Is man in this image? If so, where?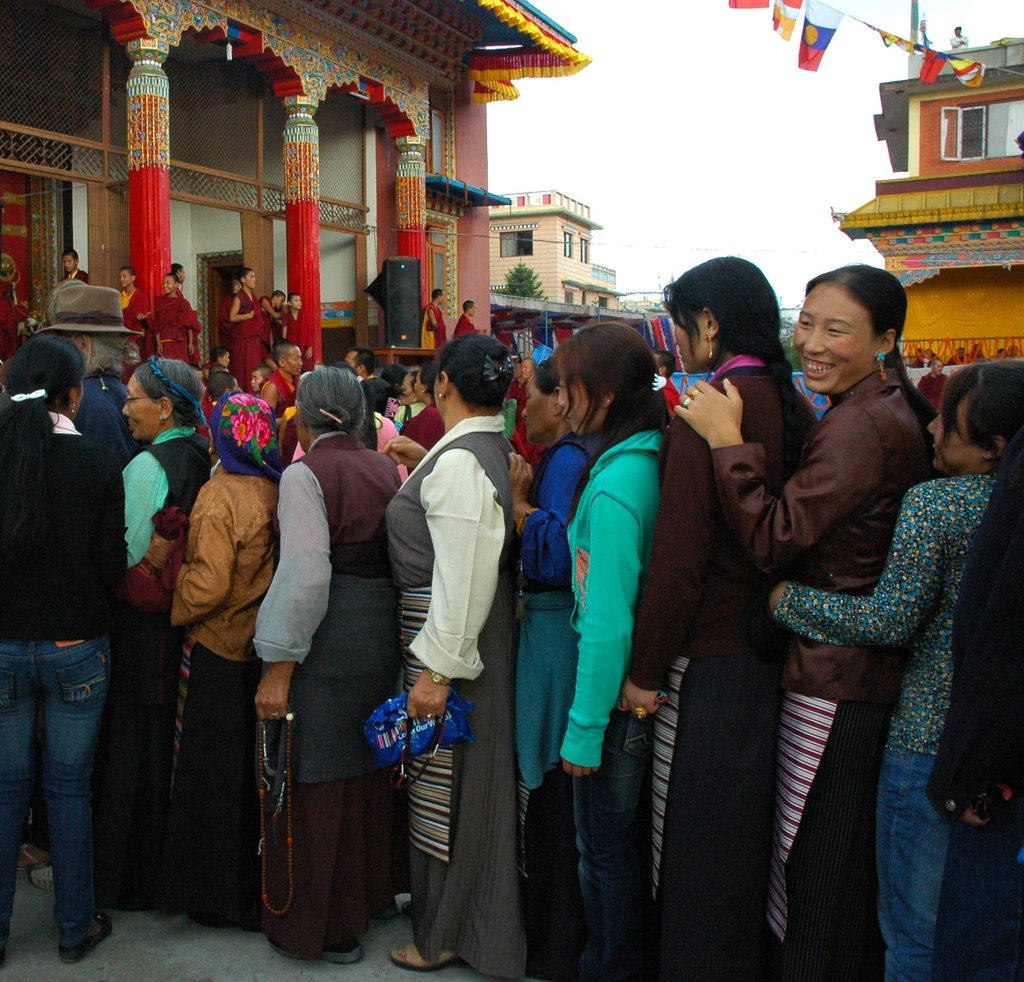
Yes, at rect(449, 298, 484, 342).
